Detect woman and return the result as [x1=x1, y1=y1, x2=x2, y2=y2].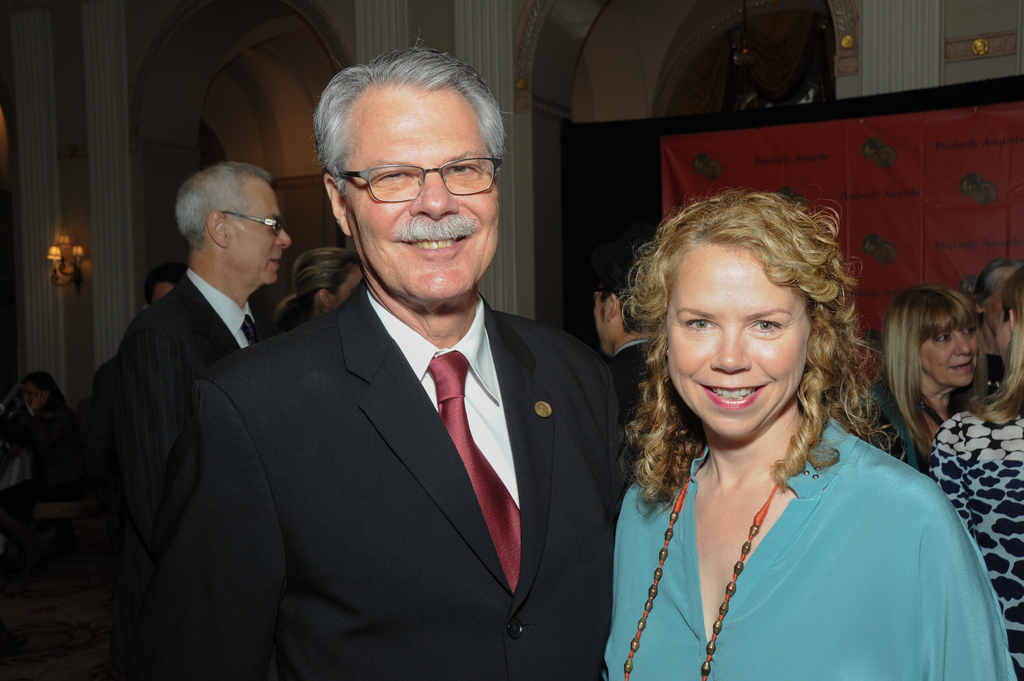
[x1=963, y1=254, x2=1016, y2=398].
